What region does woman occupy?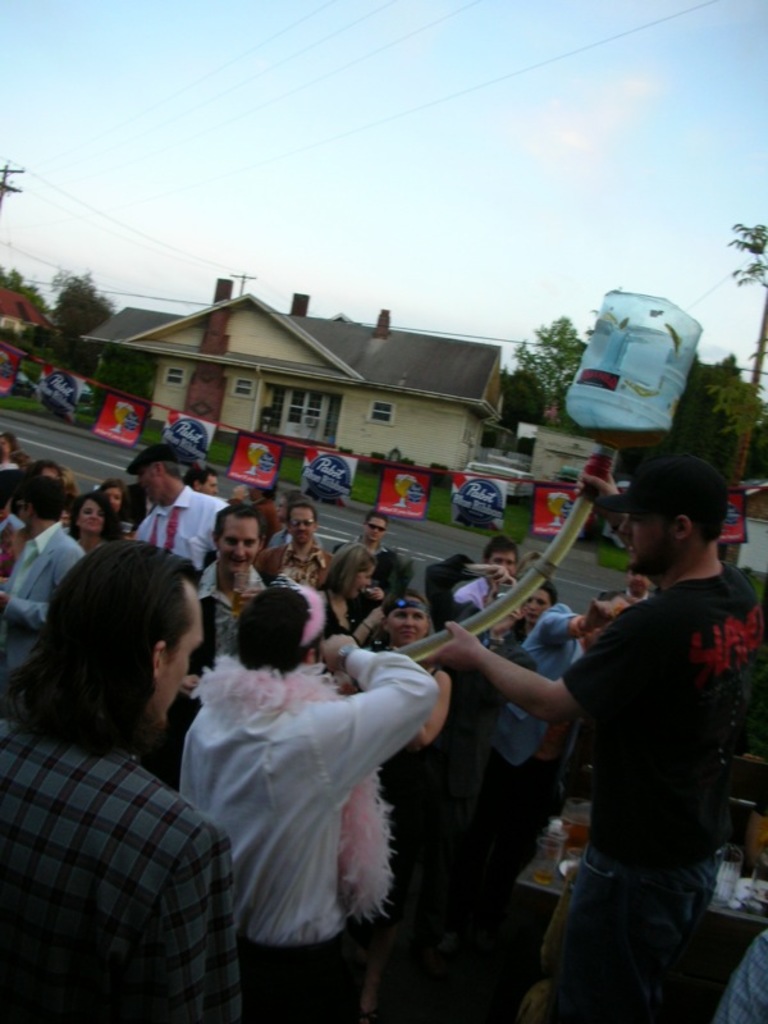
(315,540,380,657).
